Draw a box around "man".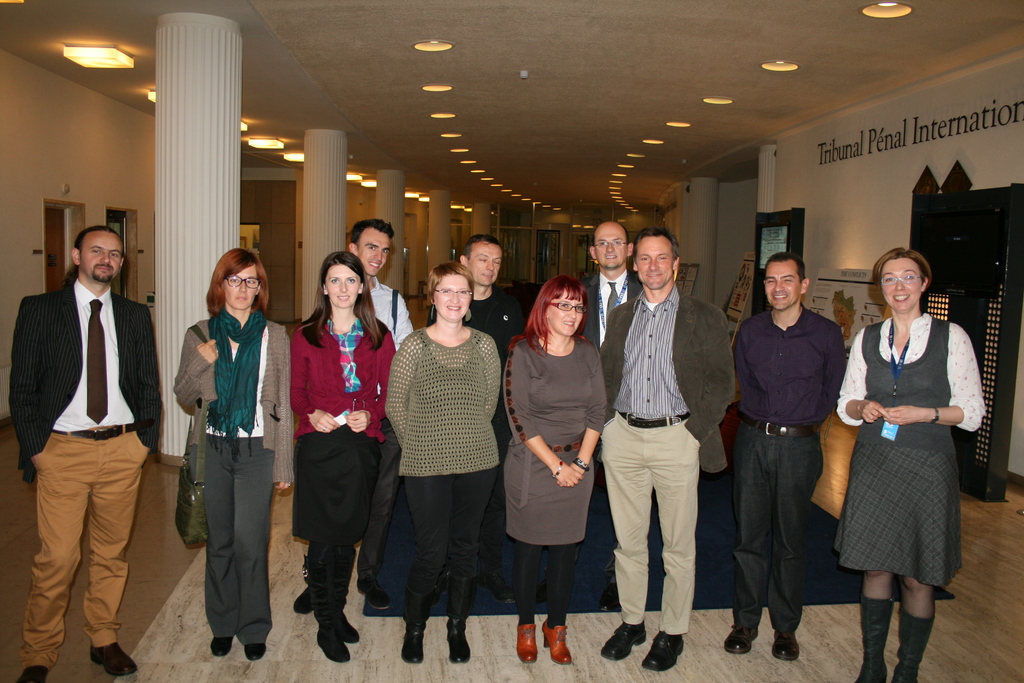
543:220:636:612.
